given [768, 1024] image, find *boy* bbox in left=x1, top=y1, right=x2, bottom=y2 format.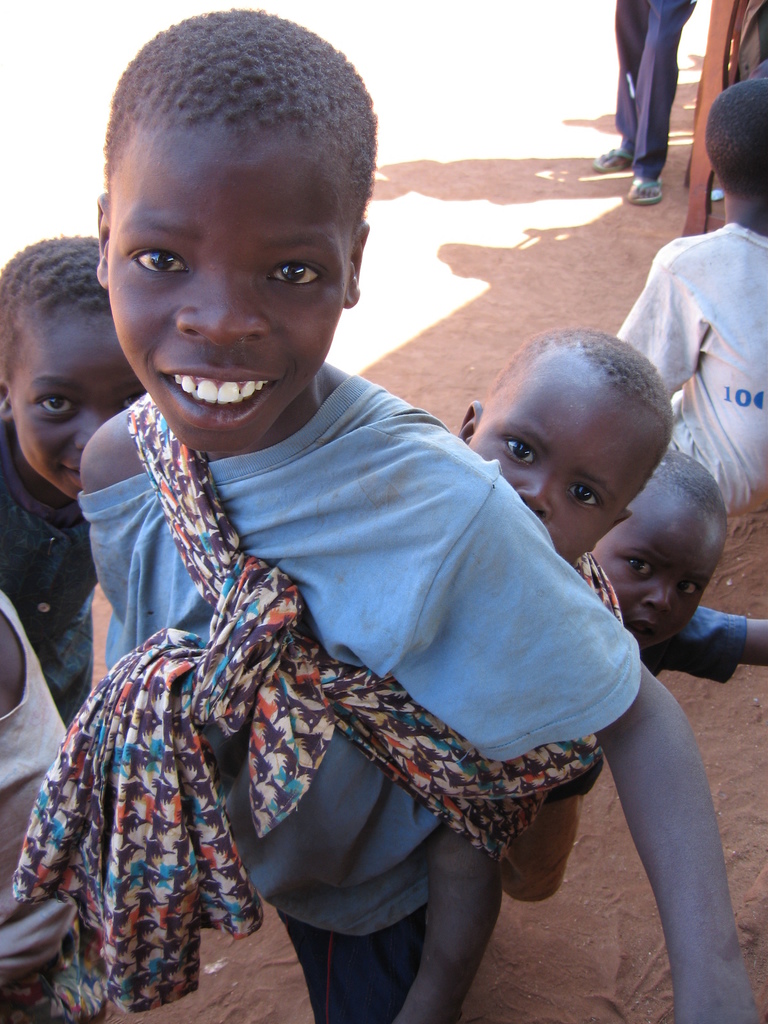
left=583, top=450, right=767, bottom=689.
